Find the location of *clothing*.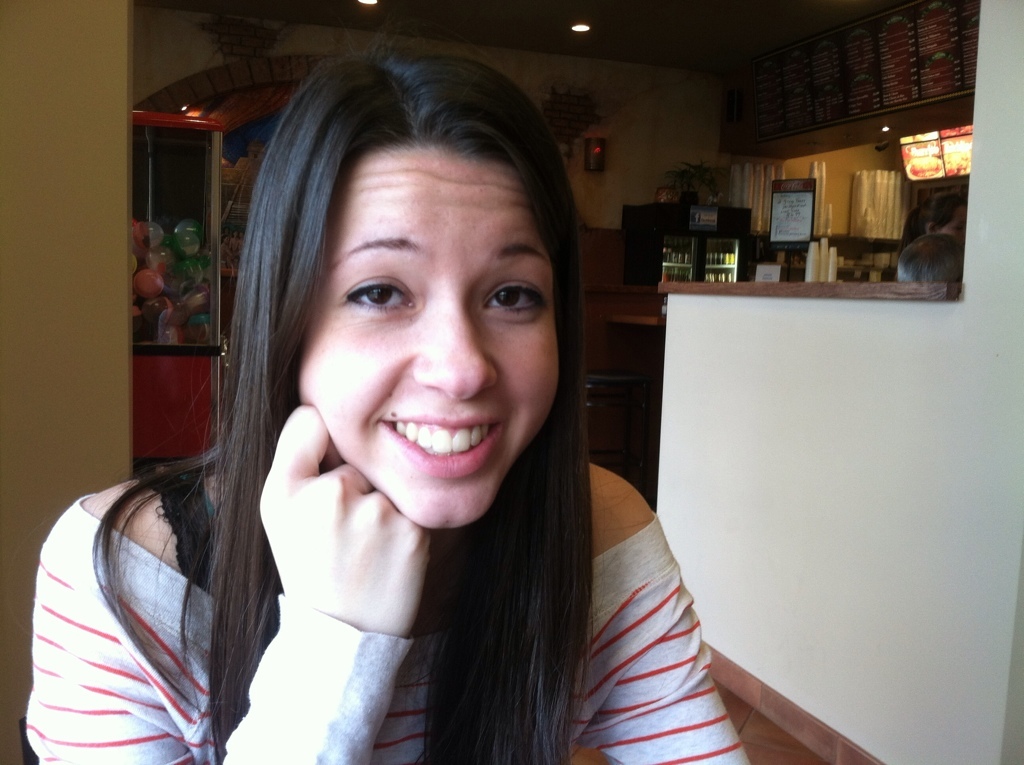
Location: (61, 237, 721, 764).
